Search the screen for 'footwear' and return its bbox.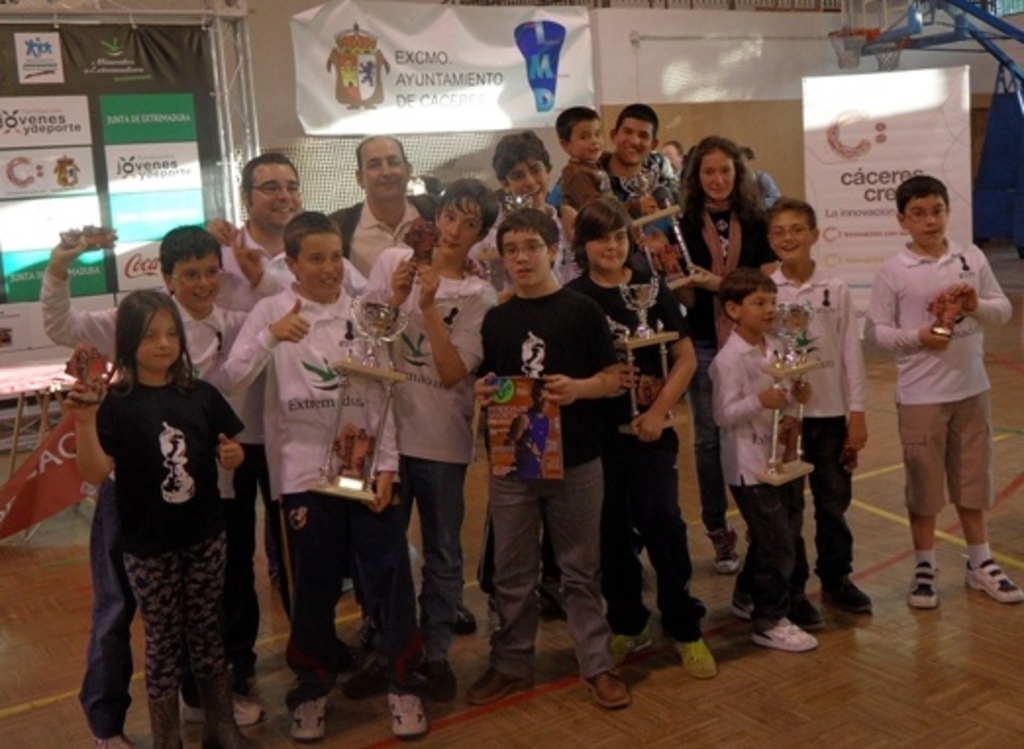
Found: 420,590,477,631.
